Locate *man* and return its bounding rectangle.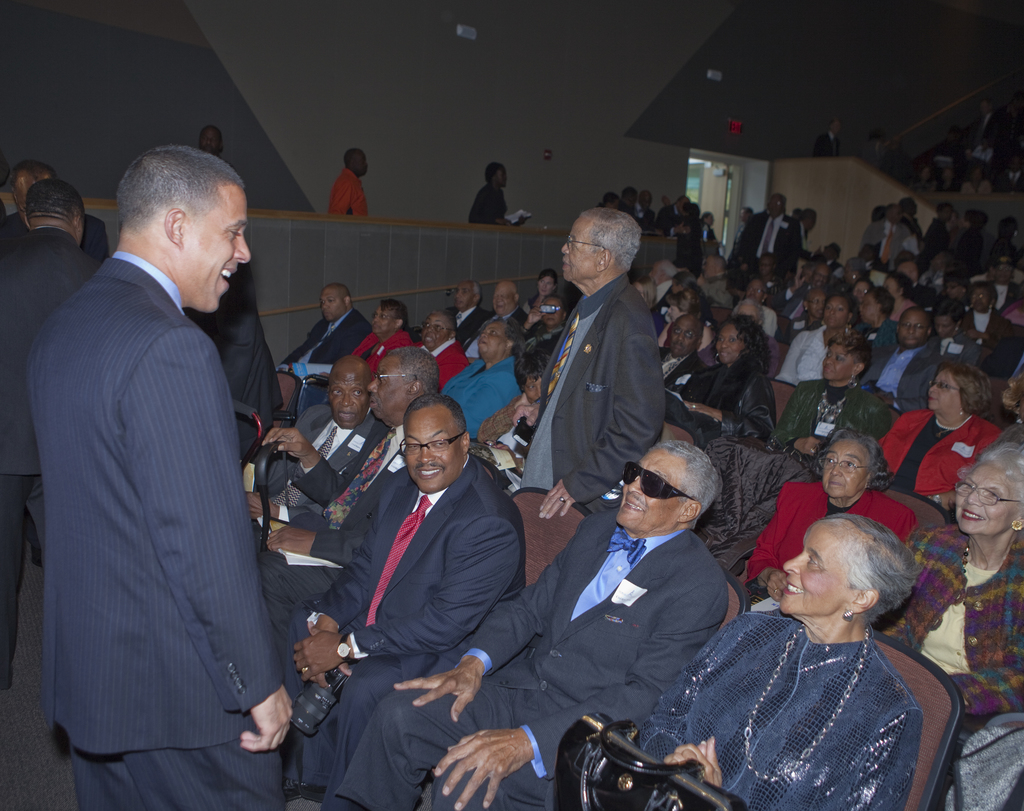
289:390:529:810.
